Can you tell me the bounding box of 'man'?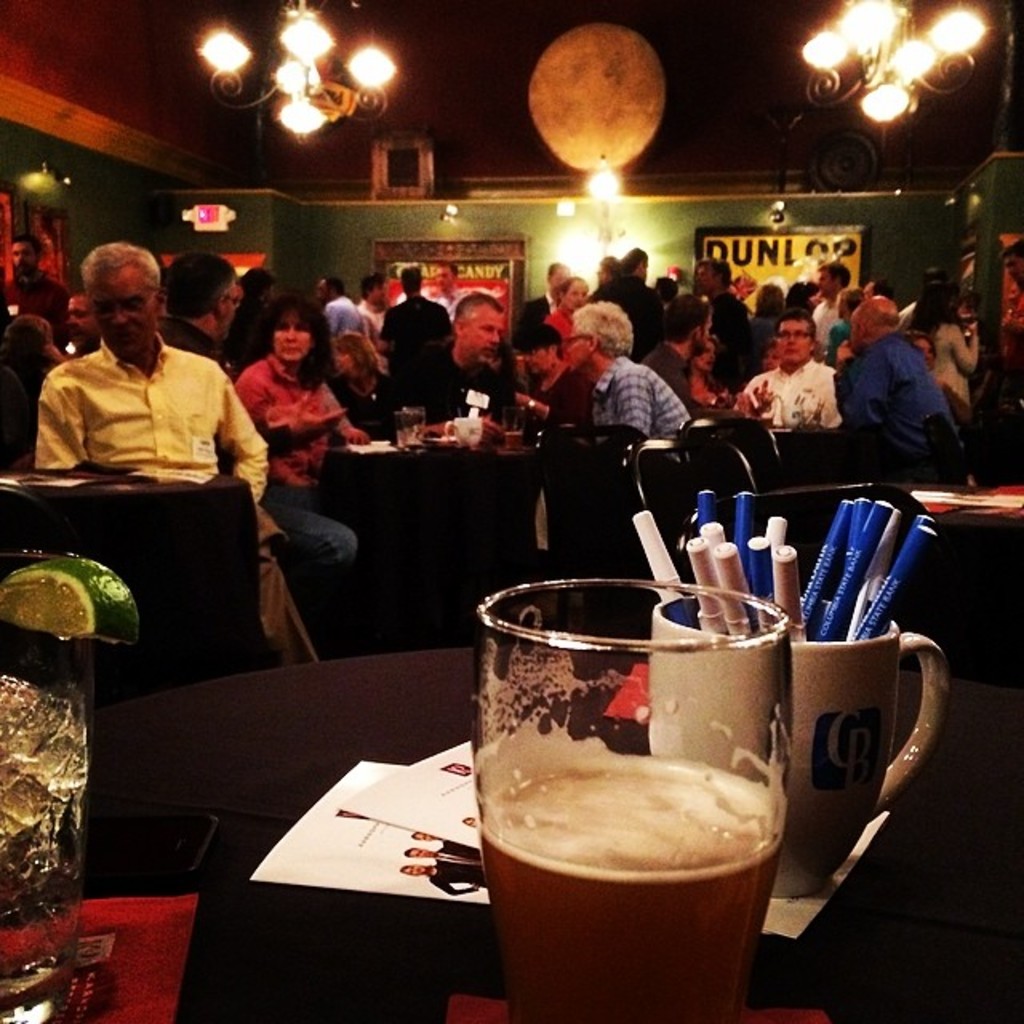
[left=568, top=296, right=686, bottom=437].
